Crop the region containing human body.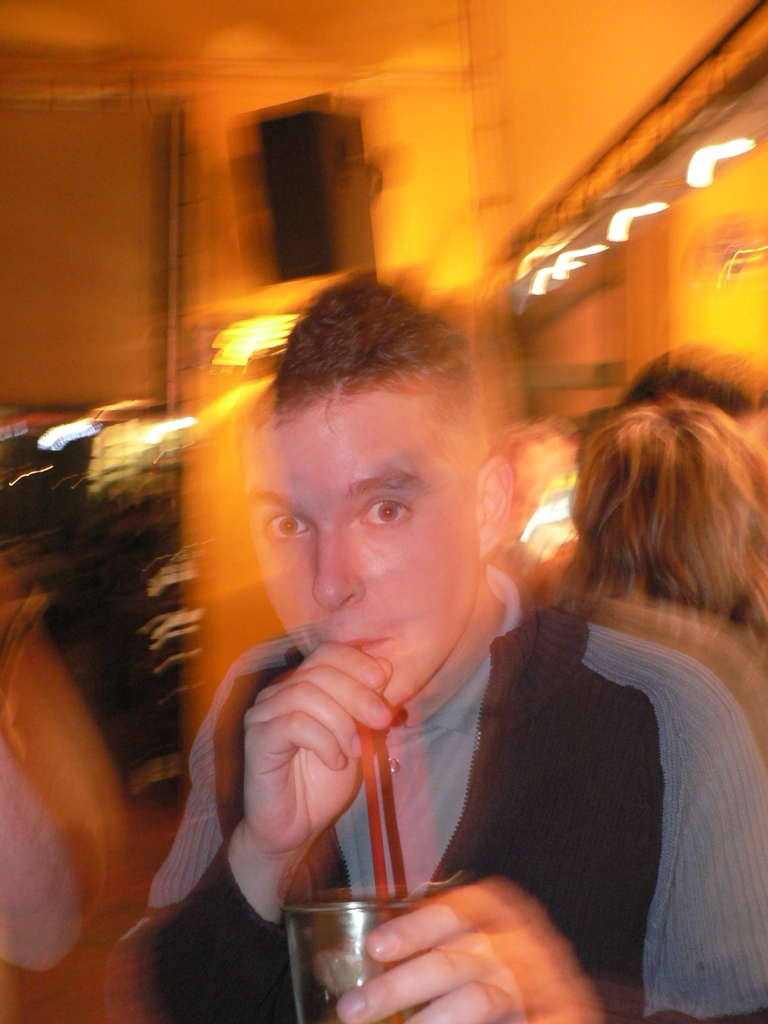
Crop region: pyautogui.locateOnScreen(82, 196, 655, 999).
